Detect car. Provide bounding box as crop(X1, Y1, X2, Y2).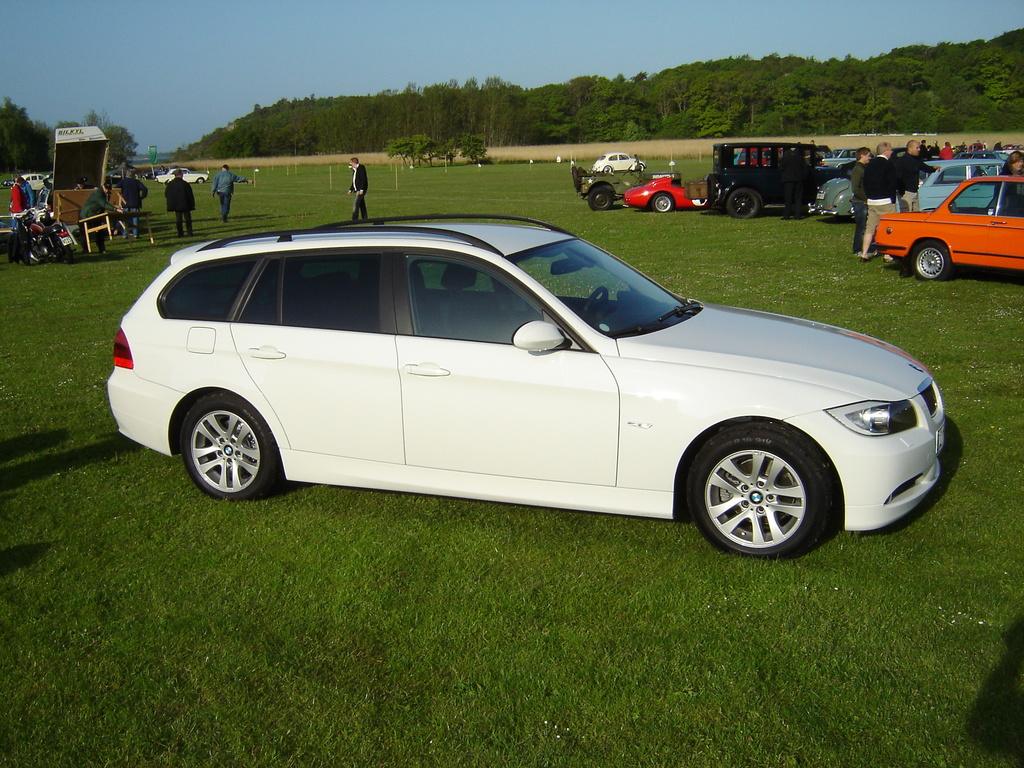
crop(624, 170, 708, 214).
